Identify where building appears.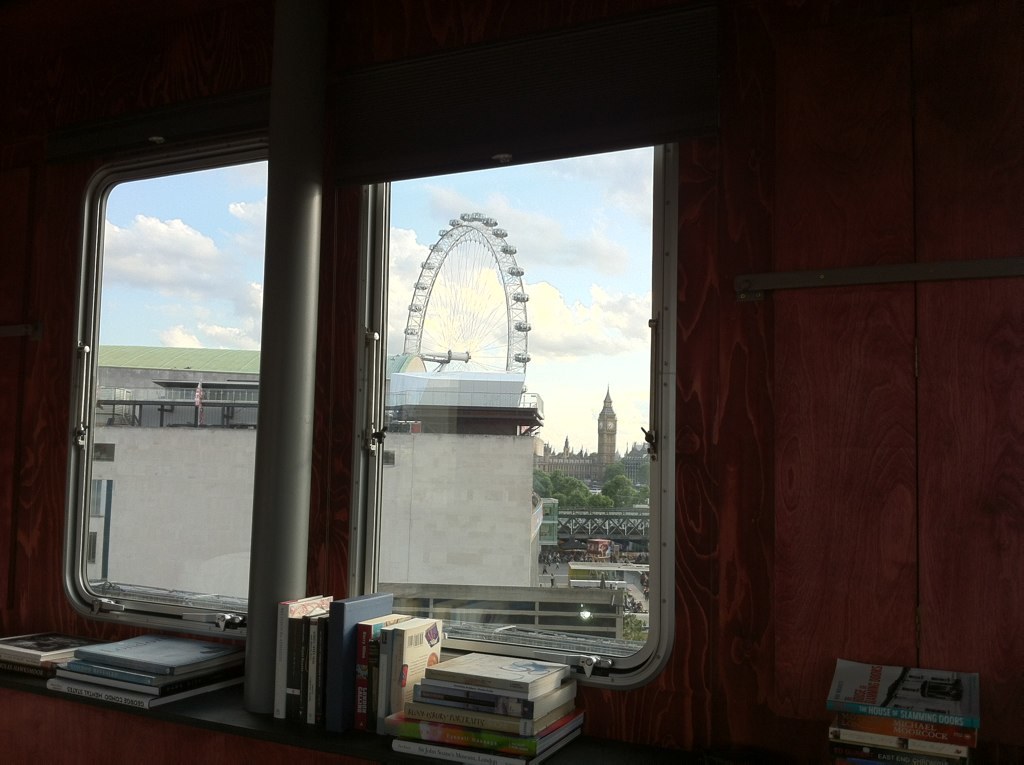
Appears at (x1=539, y1=497, x2=556, y2=548).
